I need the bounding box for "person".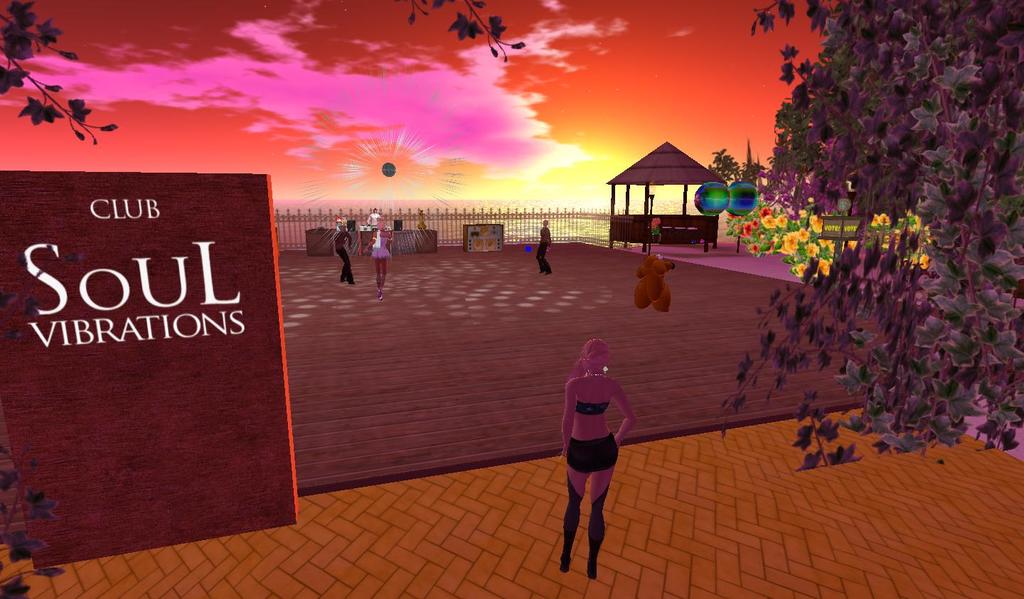
Here it is: [555,325,636,585].
